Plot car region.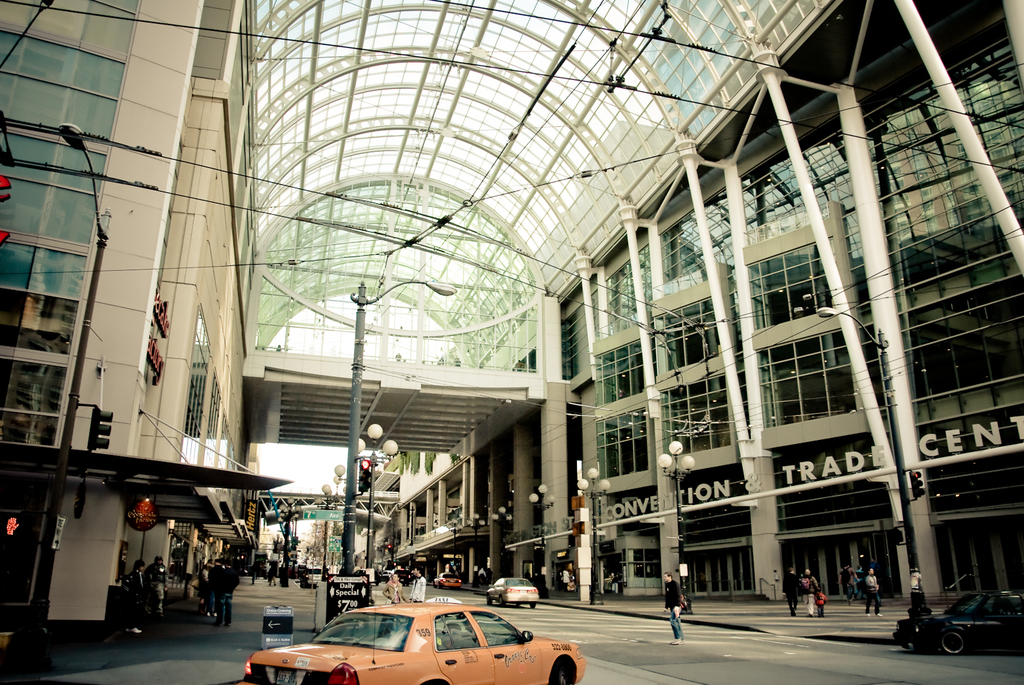
Plotted at x1=305 y1=565 x2=322 y2=585.
